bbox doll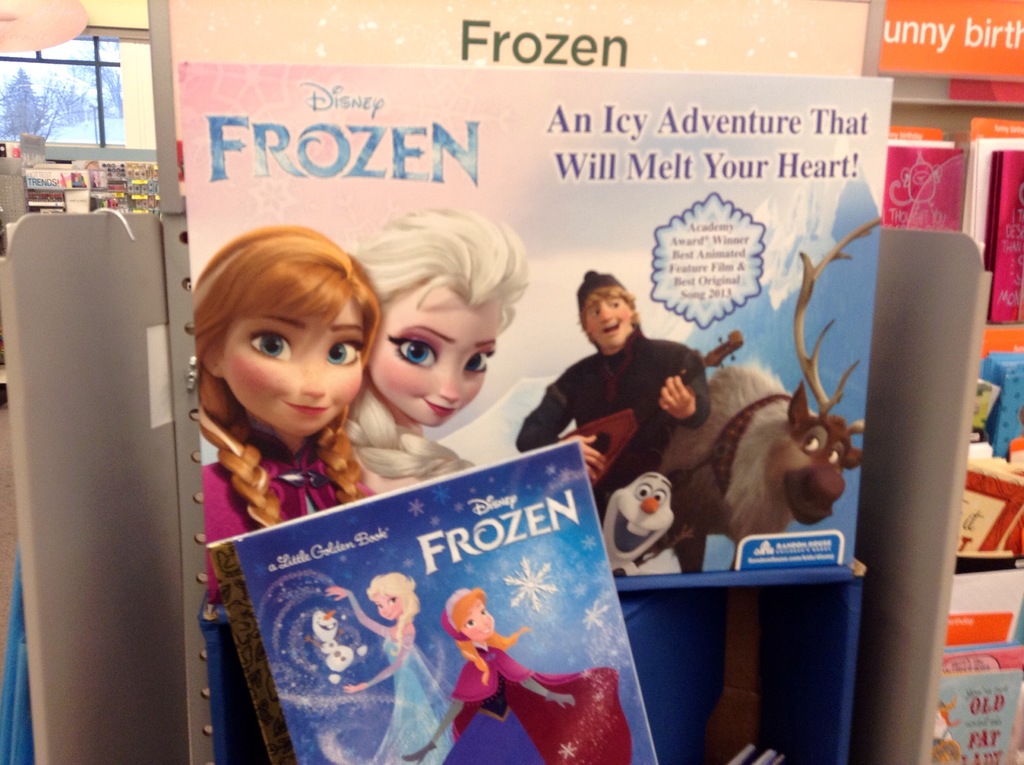
449, 587, 630, 764
